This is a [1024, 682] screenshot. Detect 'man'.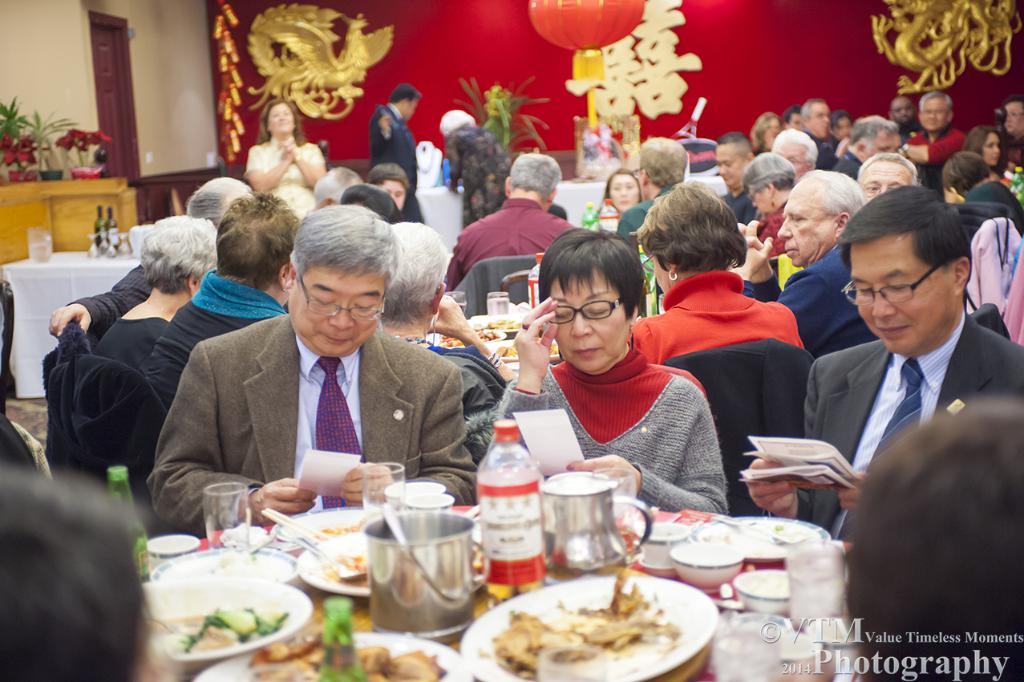
(143,194,483,519).
